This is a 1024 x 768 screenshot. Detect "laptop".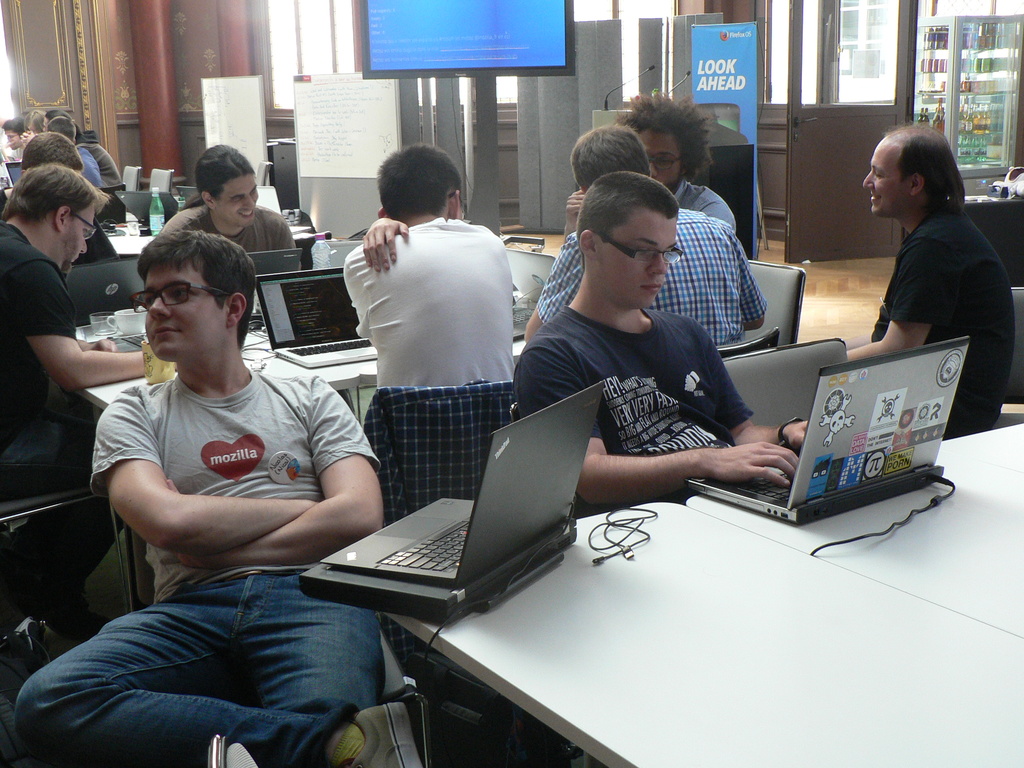
(x1=509, y1=252, x2=554, y2=301).
